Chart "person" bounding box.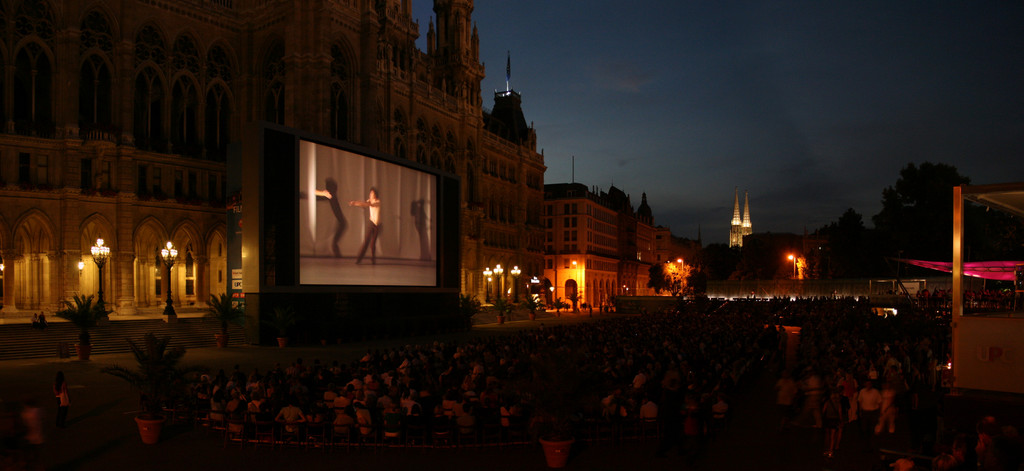
Charted: 308, 180, 353, 262.
